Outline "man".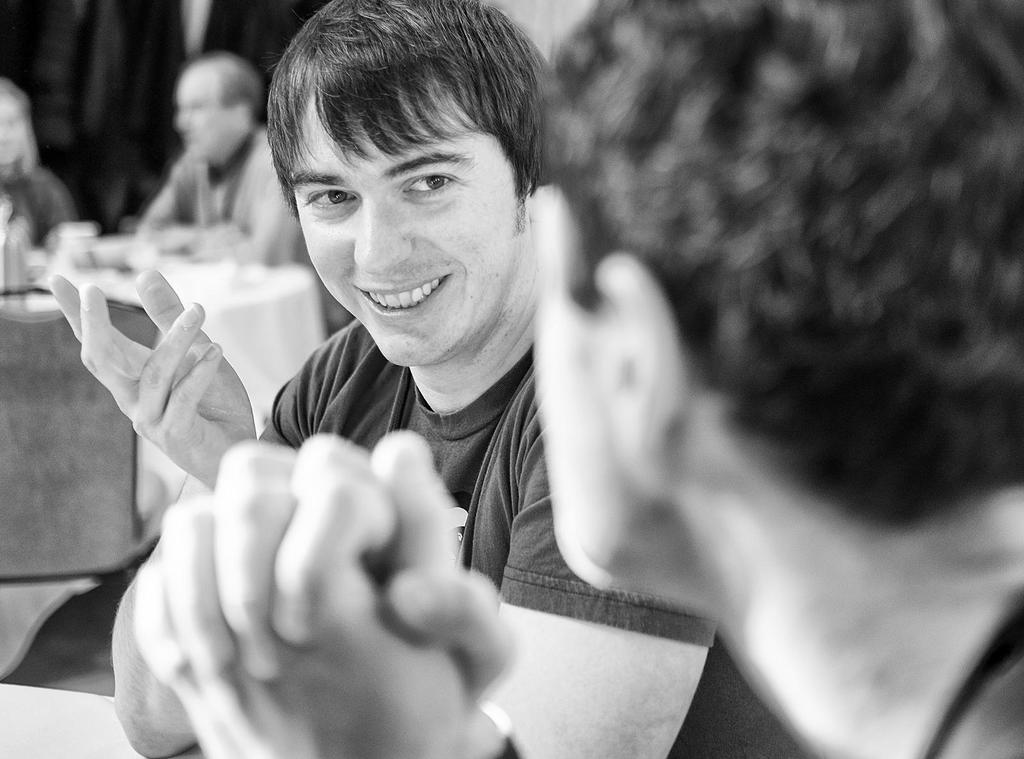
Outline: {"x1": 129, "y1": 49, "x2": 360, "y2": 327}.
